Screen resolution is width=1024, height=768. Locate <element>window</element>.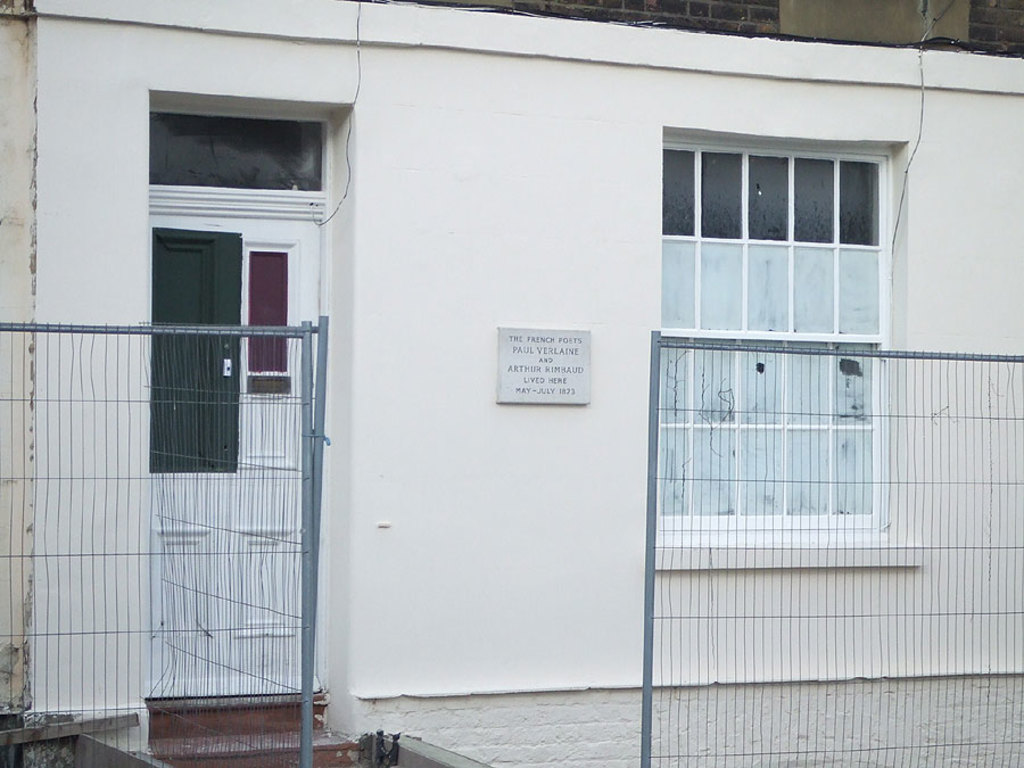
left=142, top=115, right=324, bottom=193.
